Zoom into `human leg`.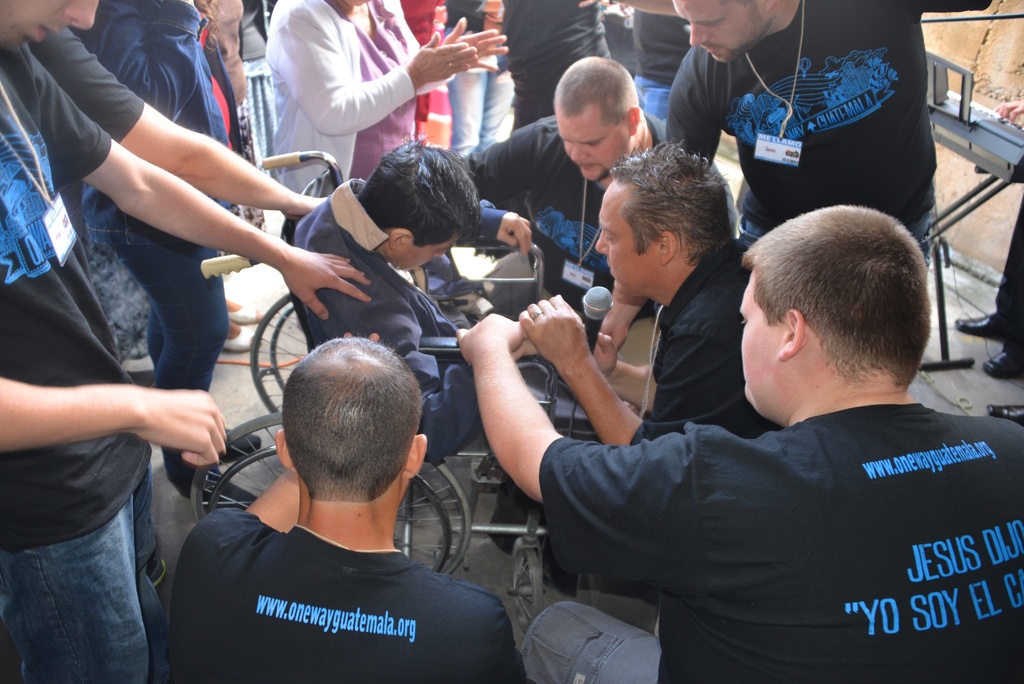
Zoom target: 450:54:486:149.
